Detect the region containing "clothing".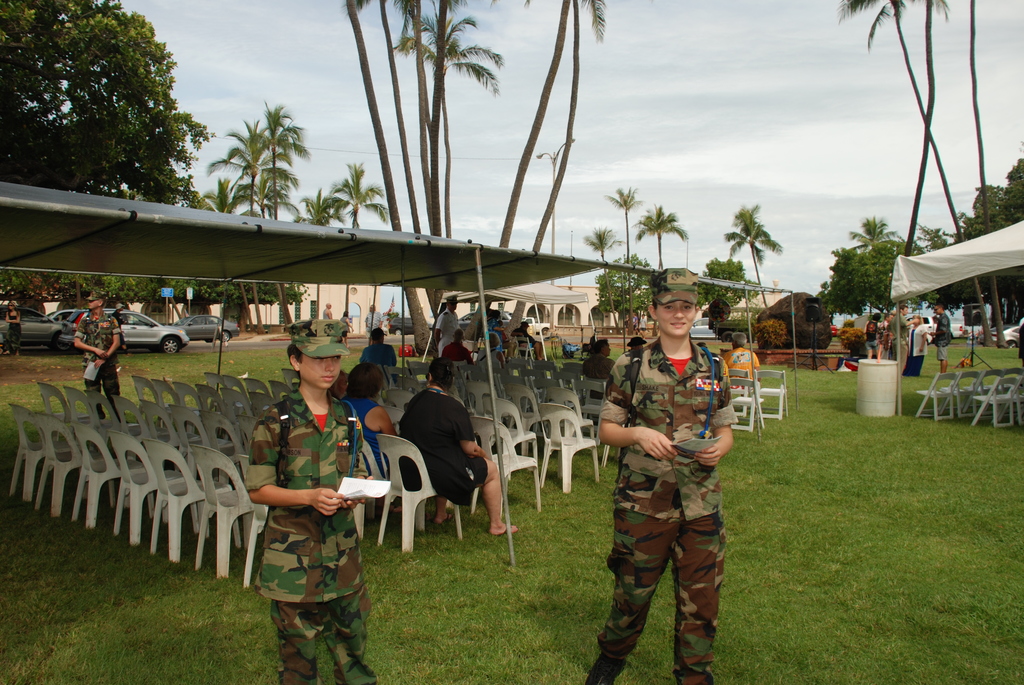
l=478, t=348, r=502, b=366.
